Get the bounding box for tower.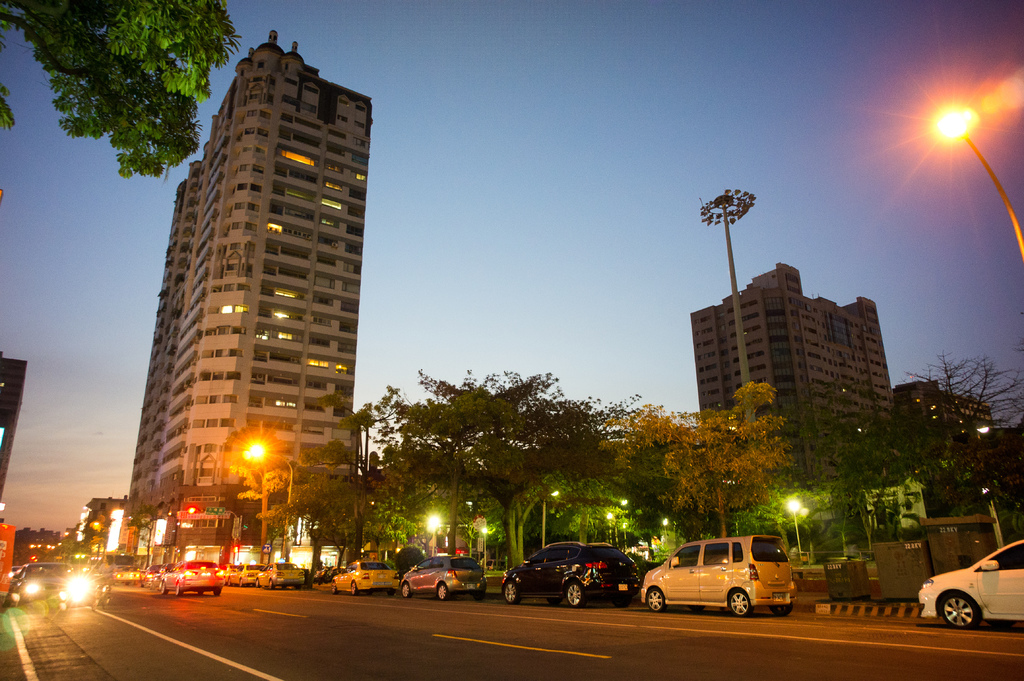
select_region(700, 267, 906, 452).
